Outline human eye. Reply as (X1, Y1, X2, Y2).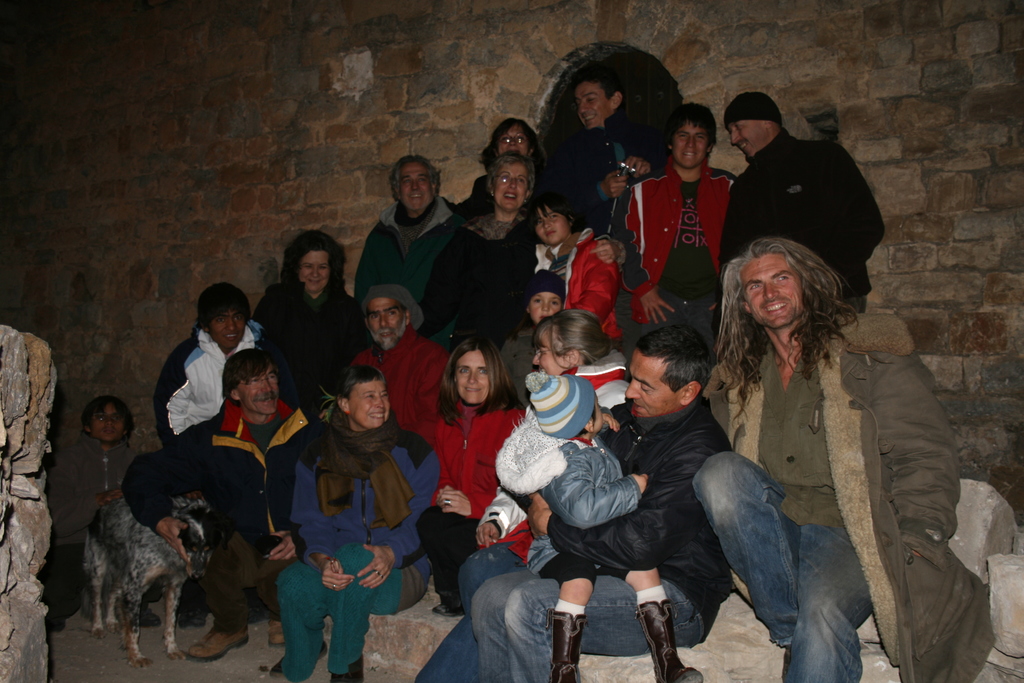
(746, 279, 764, 293).
